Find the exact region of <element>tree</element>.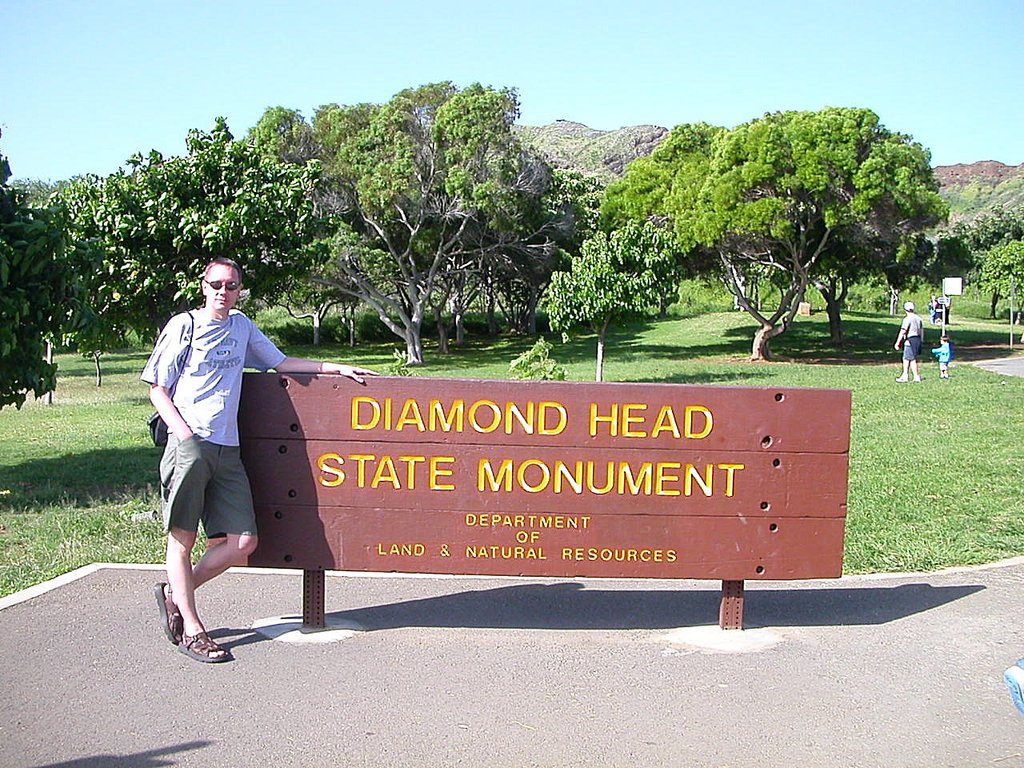
Exact region: pyautogui.locateOnScreen(947, 164, 1023, 352).
